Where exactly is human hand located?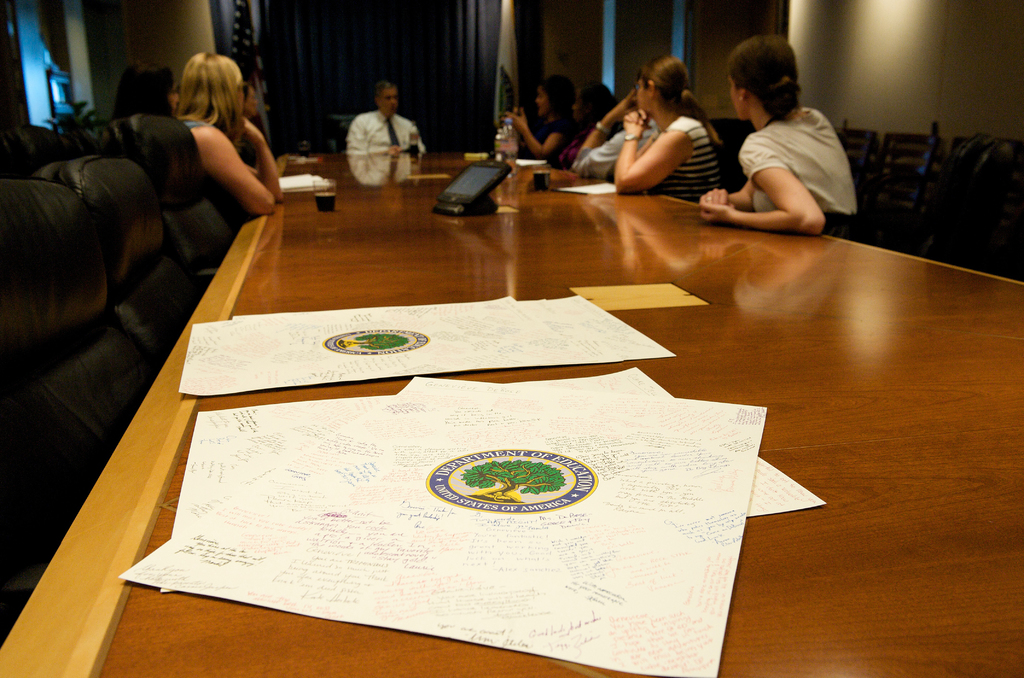
Its bounding box is [244, 117, 265, 144].
